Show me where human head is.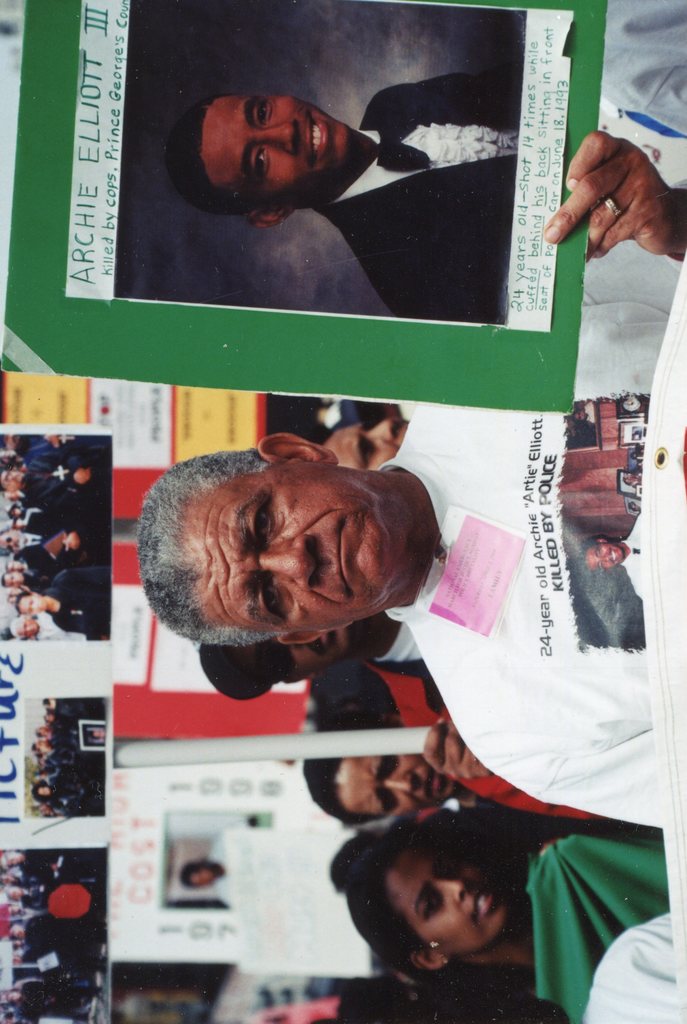
human head is at (302,758,456,827).
